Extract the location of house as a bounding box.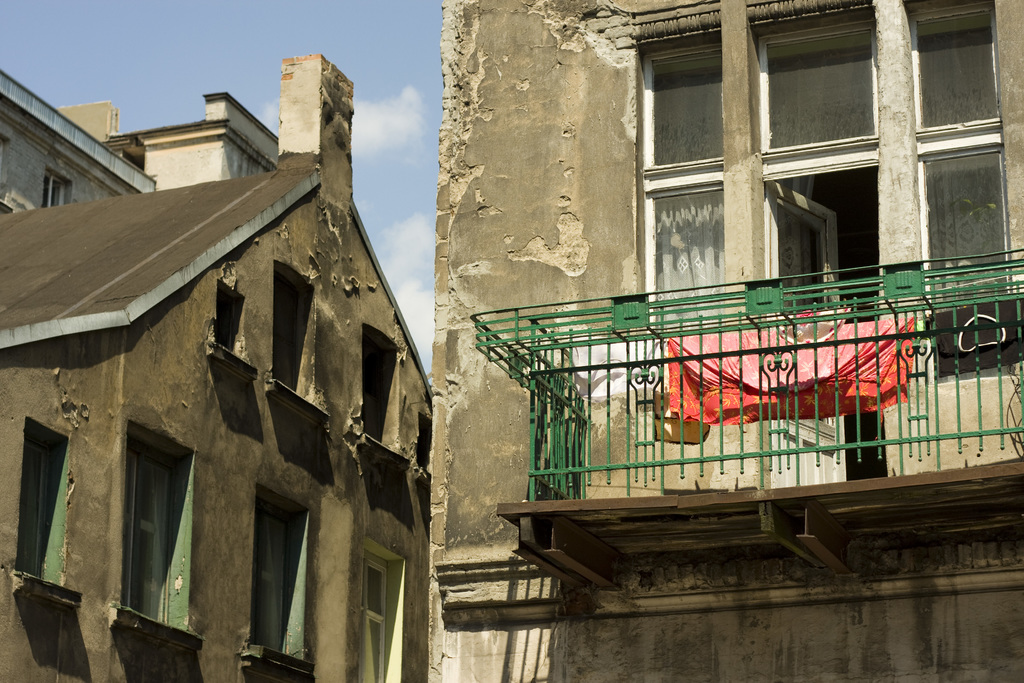
{"x1": 419, "y1": 0, "x2": 1022, "y2": 682}.
